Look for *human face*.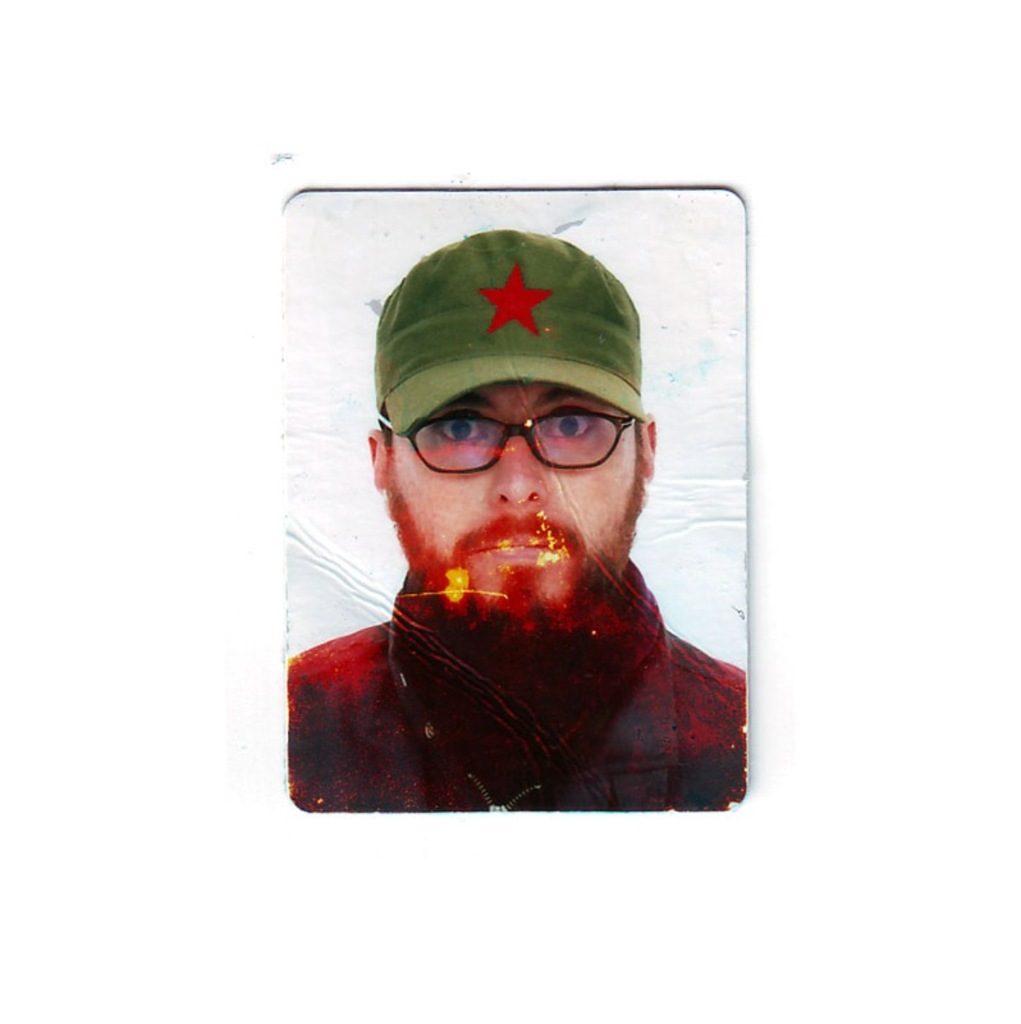
Found: l=394, t=383, r=644, b=617.
